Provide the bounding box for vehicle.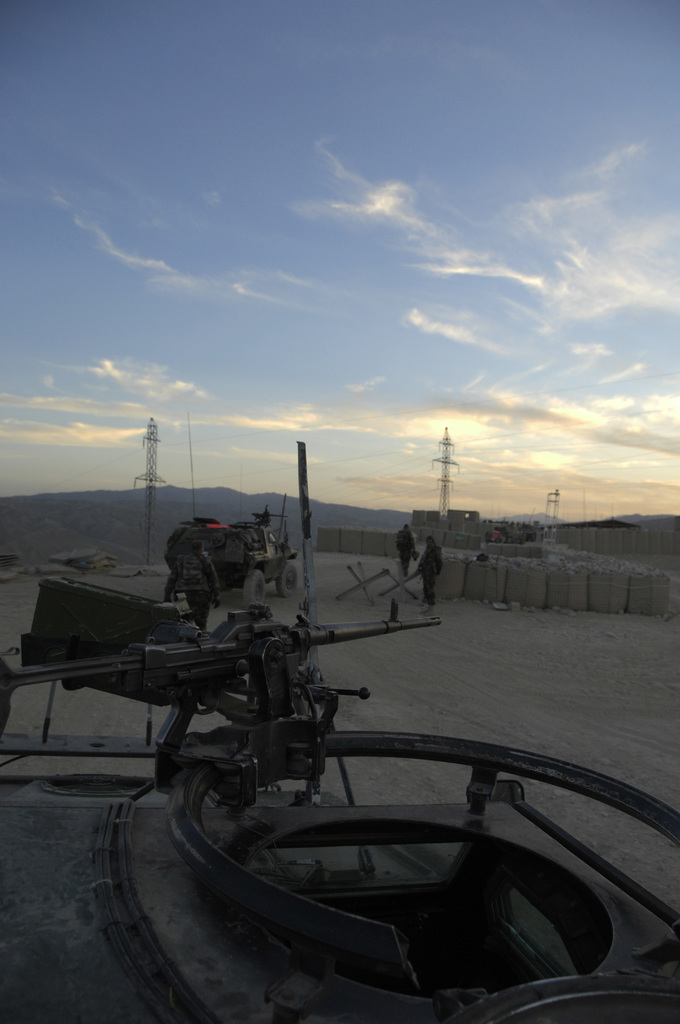
box(0, 573, 679, 1023).
